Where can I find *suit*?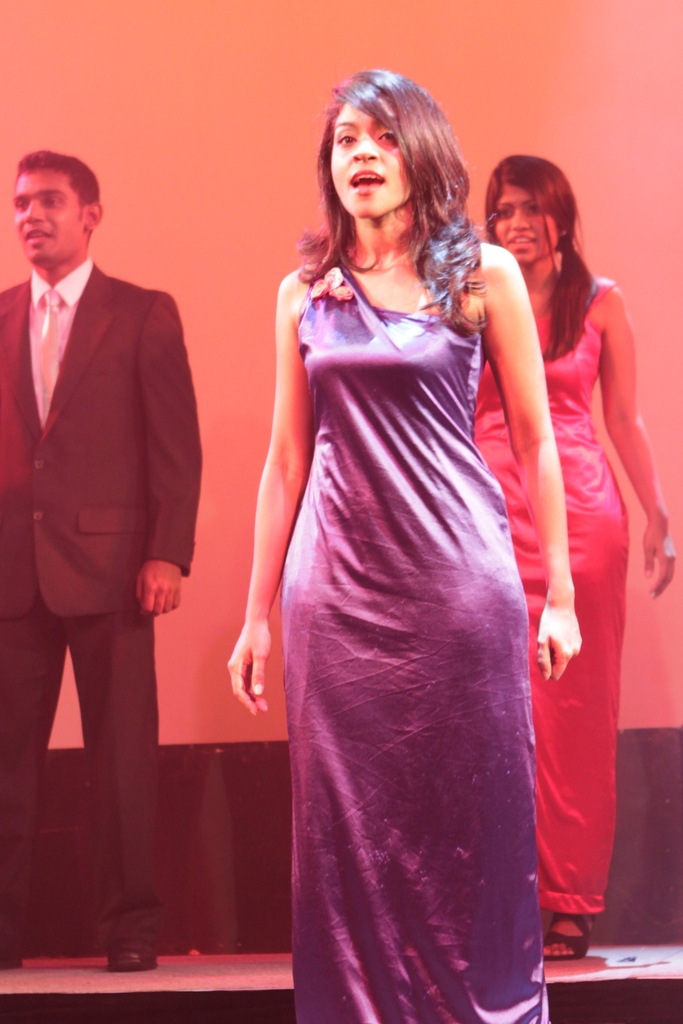
You can find it at detection(0, 269, 186, 964).
